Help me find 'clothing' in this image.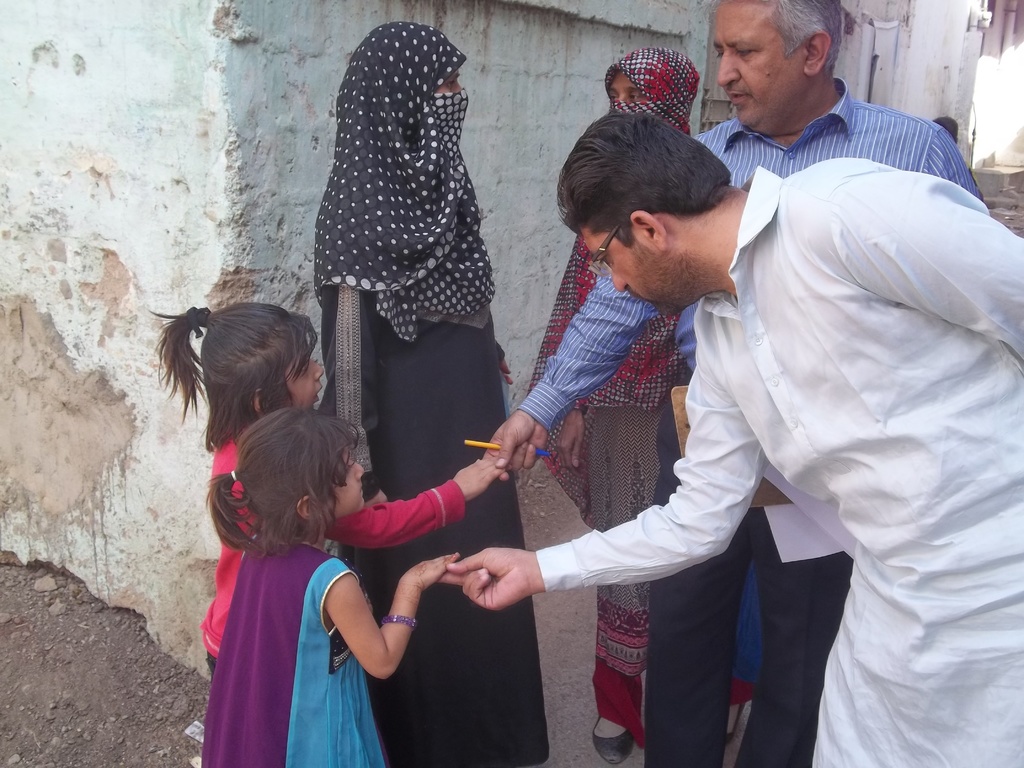
Found it: BBox(525, 48, 764, 752).
